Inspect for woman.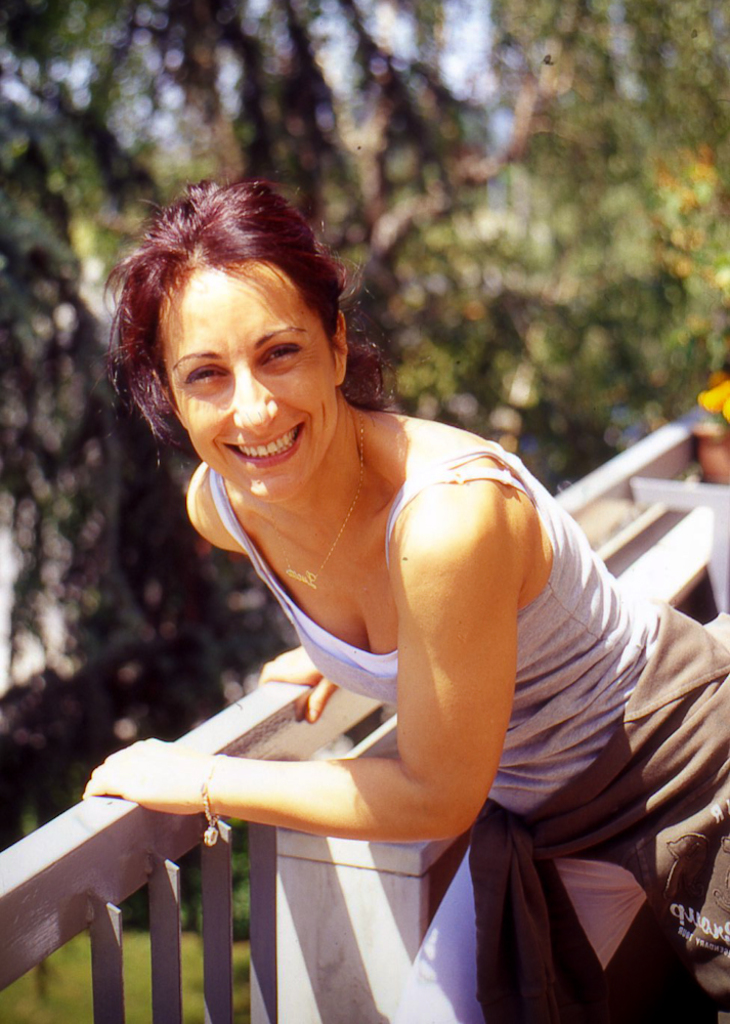
Inspection: [46, 193, 682, 946].
